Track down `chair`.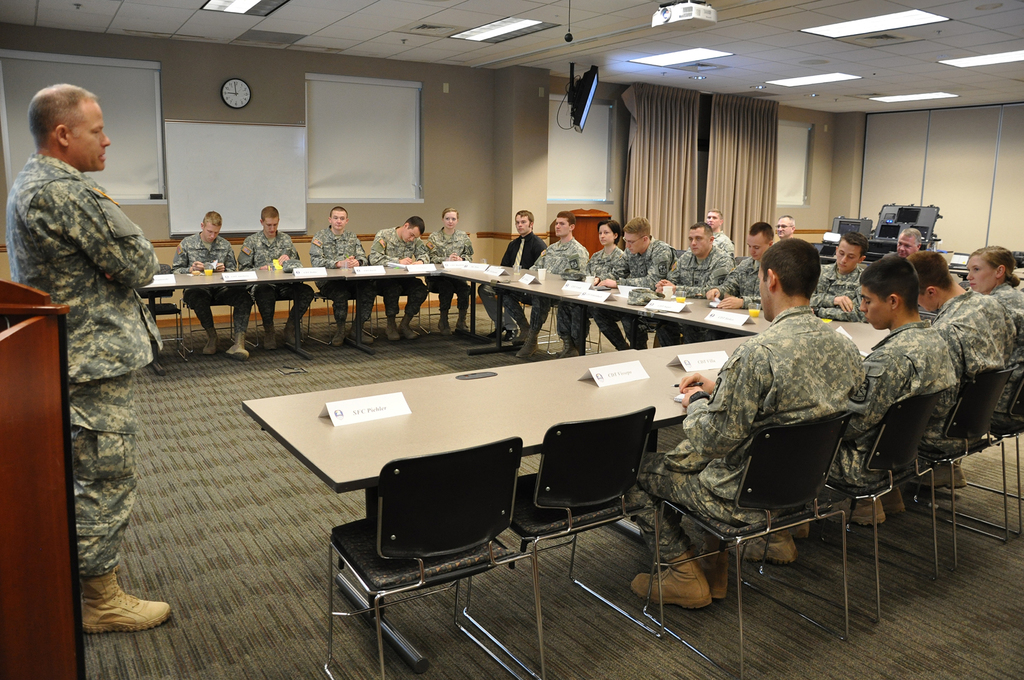
Tracked to l=786, t=387, r=950, b=619.
